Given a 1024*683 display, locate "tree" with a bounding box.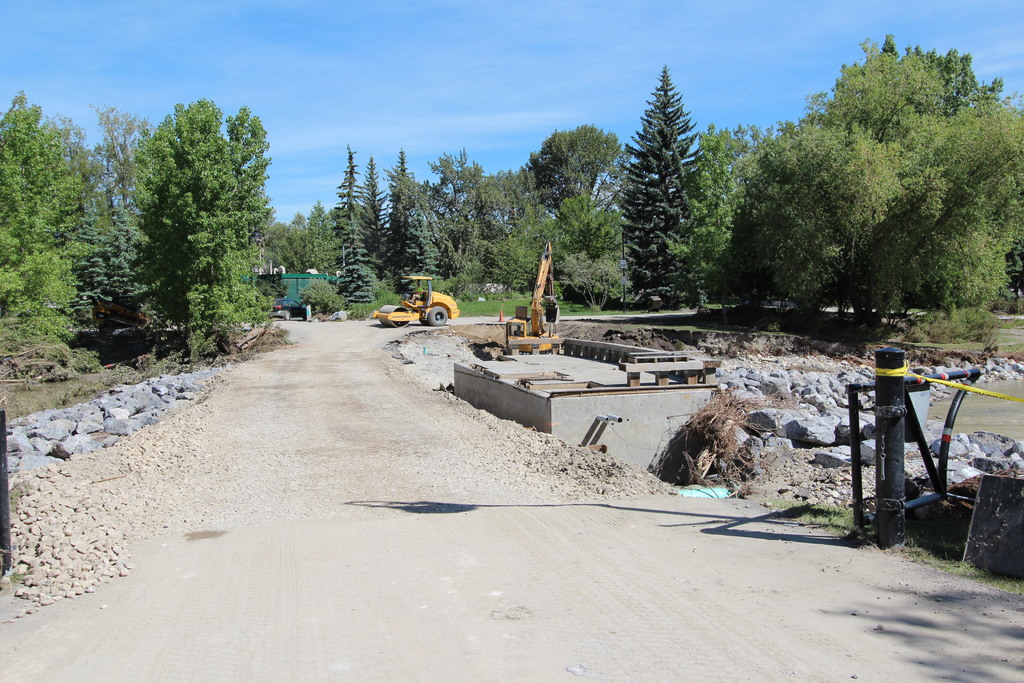
Located: left=527, top=123, right=630, bottom=216.
